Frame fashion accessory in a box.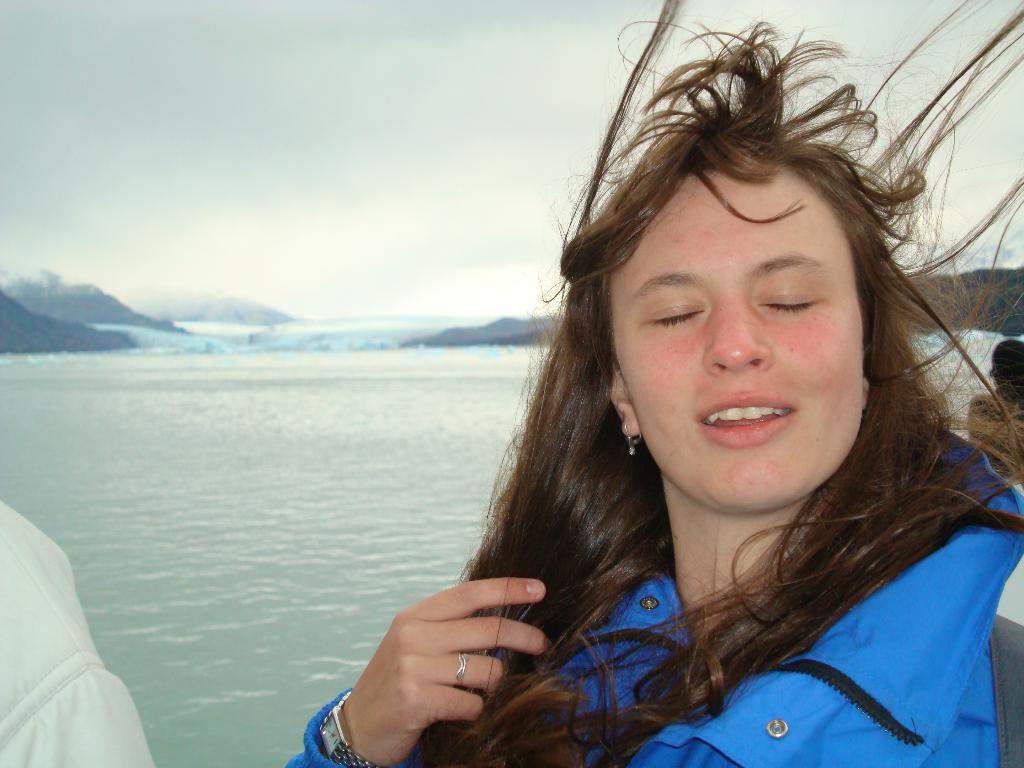
rect(621, 412, 643, 454).
